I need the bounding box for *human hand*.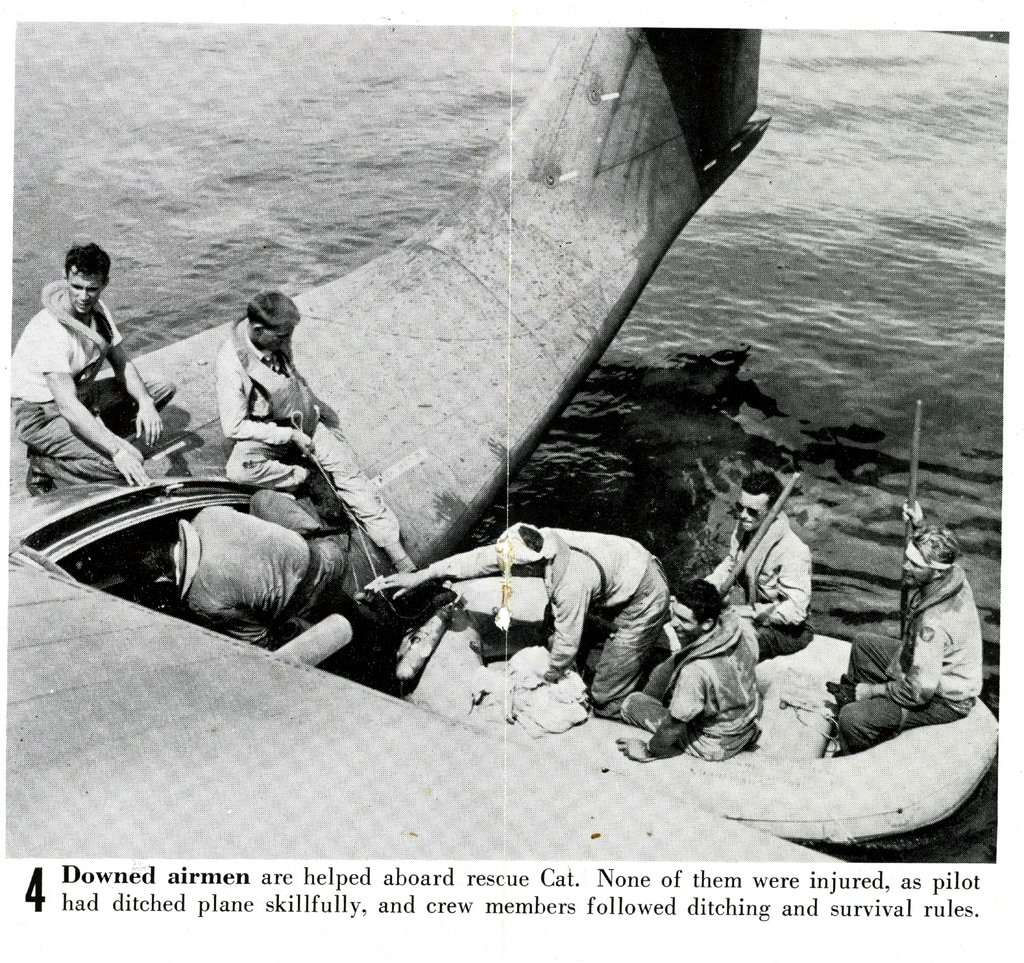
Here it is: x1=371 y1=570 x2=436 y2=599.
